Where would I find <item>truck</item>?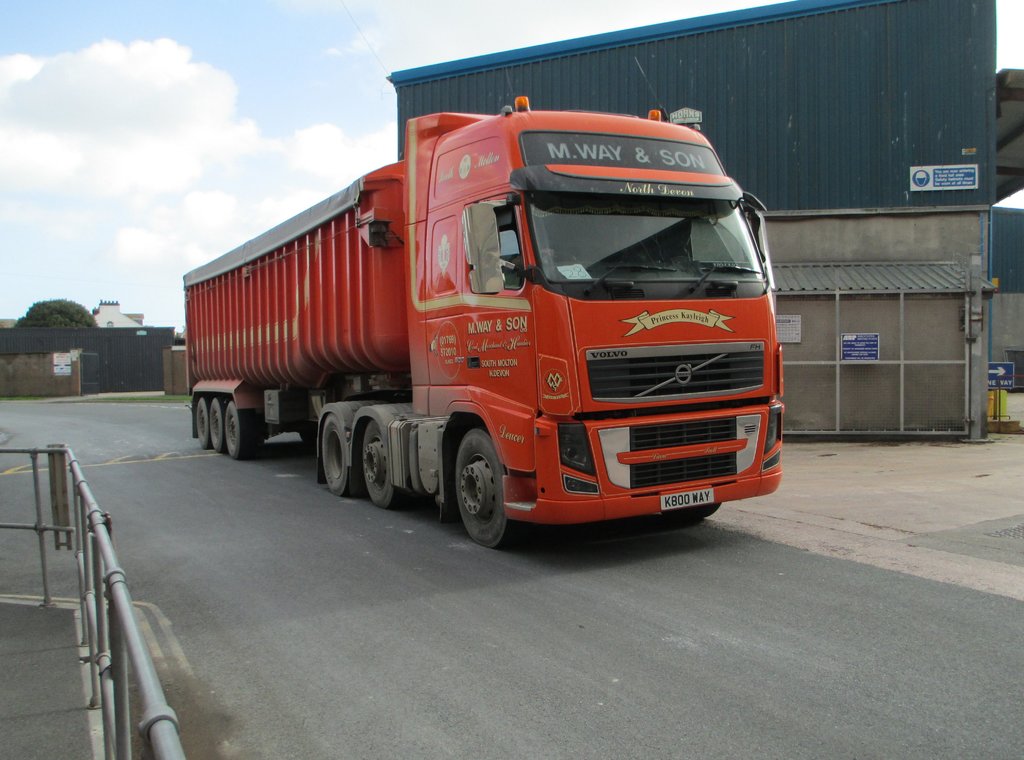
At {"x1": 162, "y1": 106, "x2": 791, "y2": 549}.
